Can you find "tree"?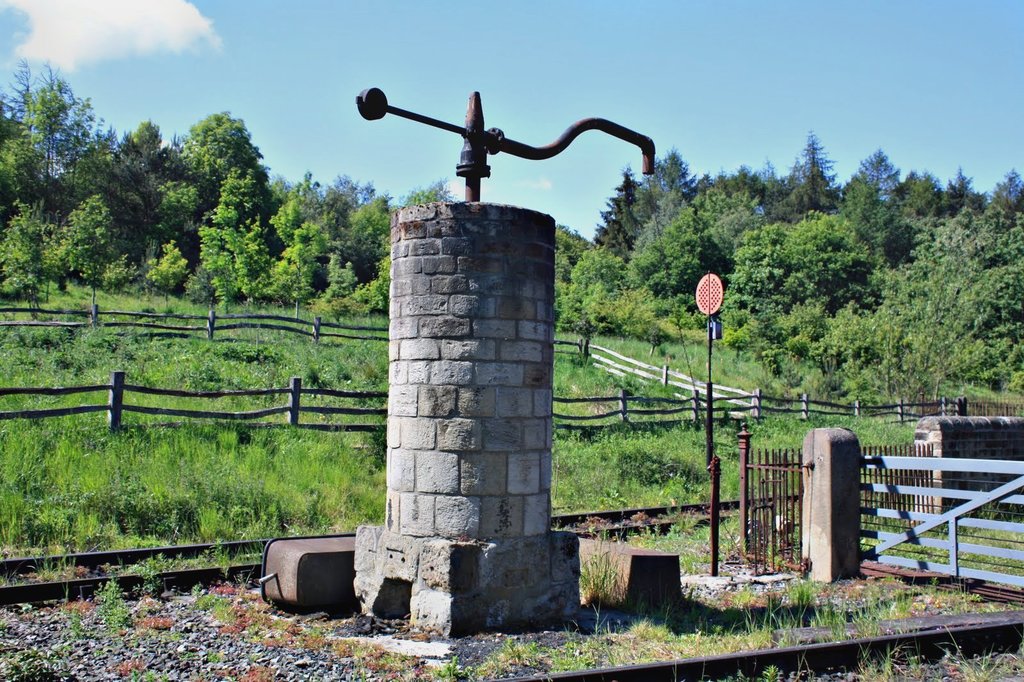
Yes, bounding box: x1=312 y1=289 x2=362 y2=324.
